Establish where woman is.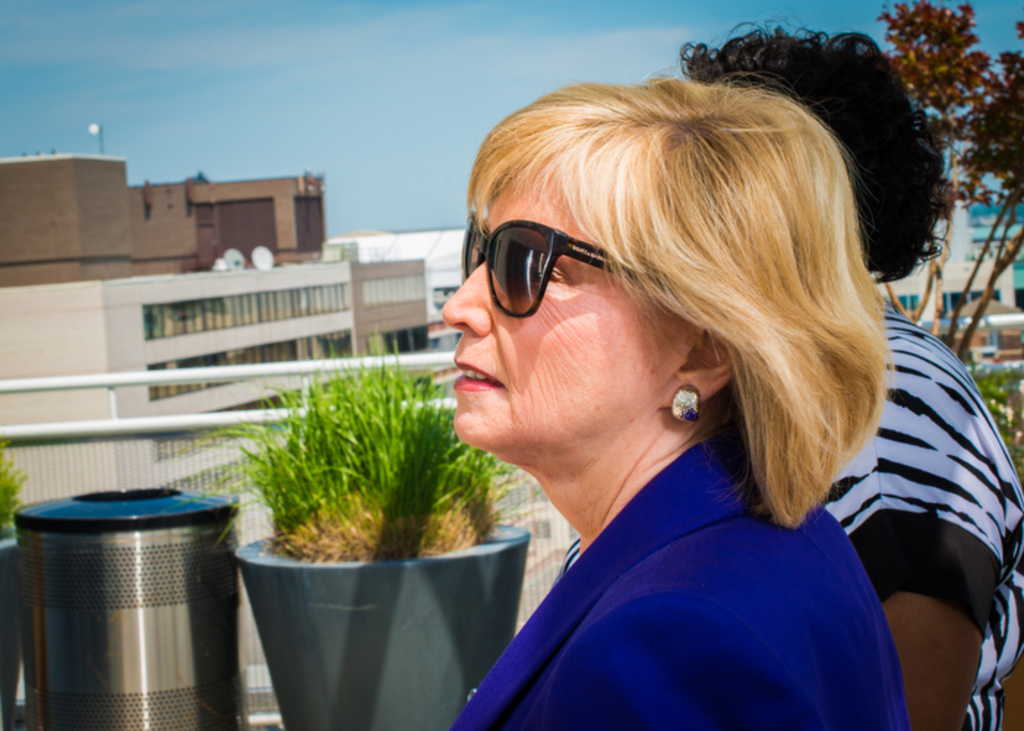
Established at l=657, t=13, r=1023, b=730.
